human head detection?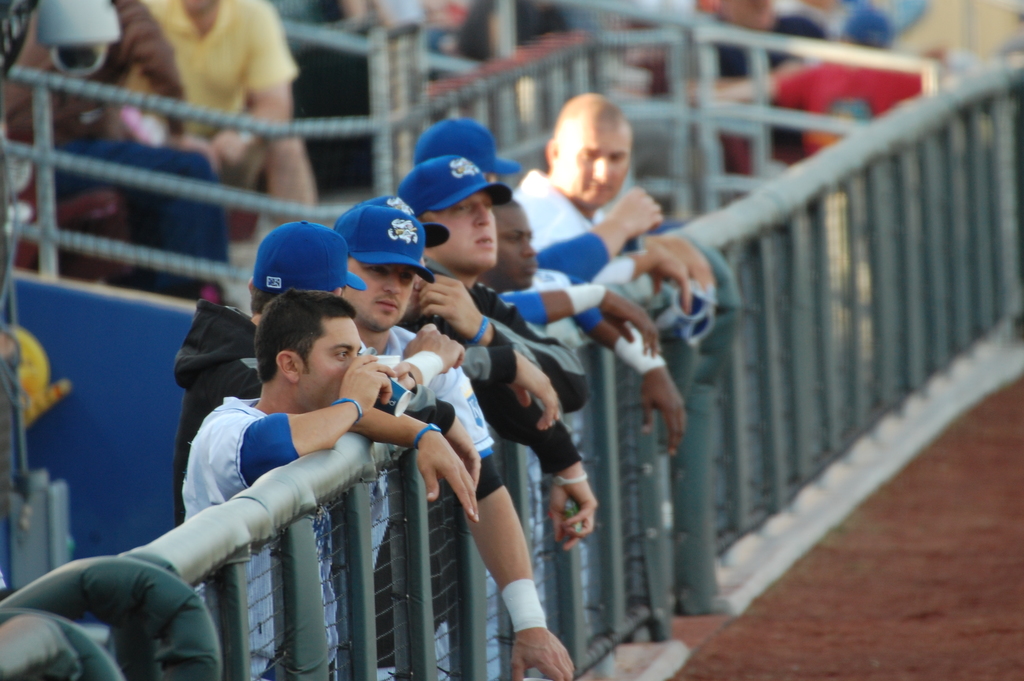
[left=392, top=151, right=499, bottom=273]
